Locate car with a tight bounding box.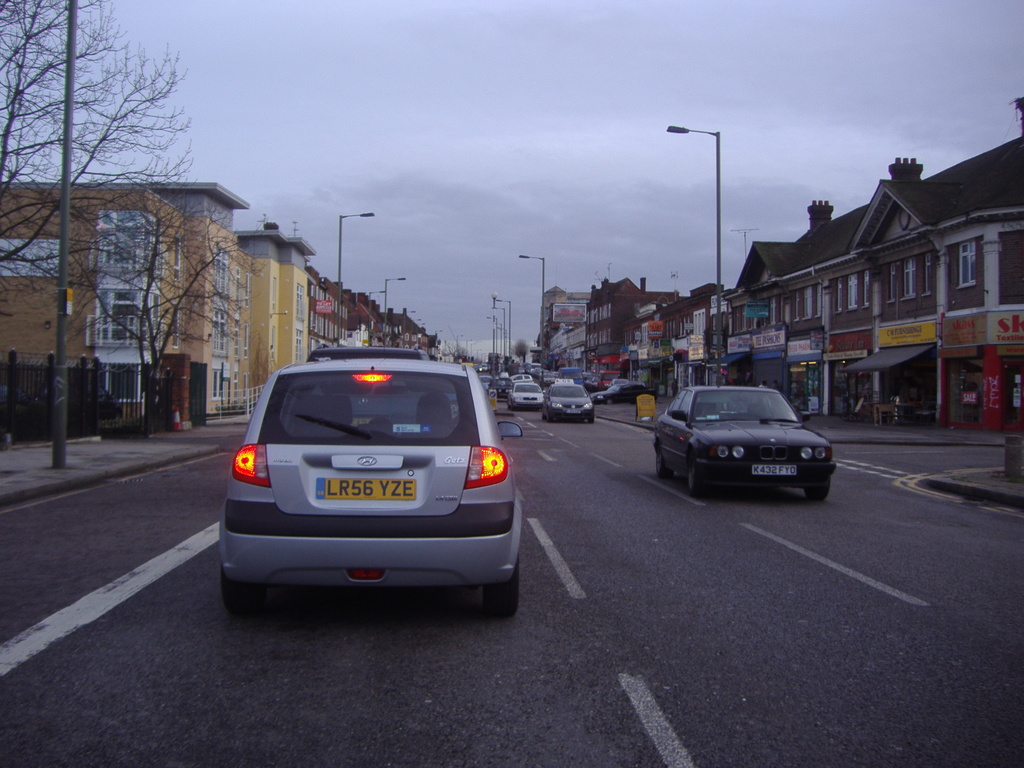
rect(212, 348, 534, 621).
